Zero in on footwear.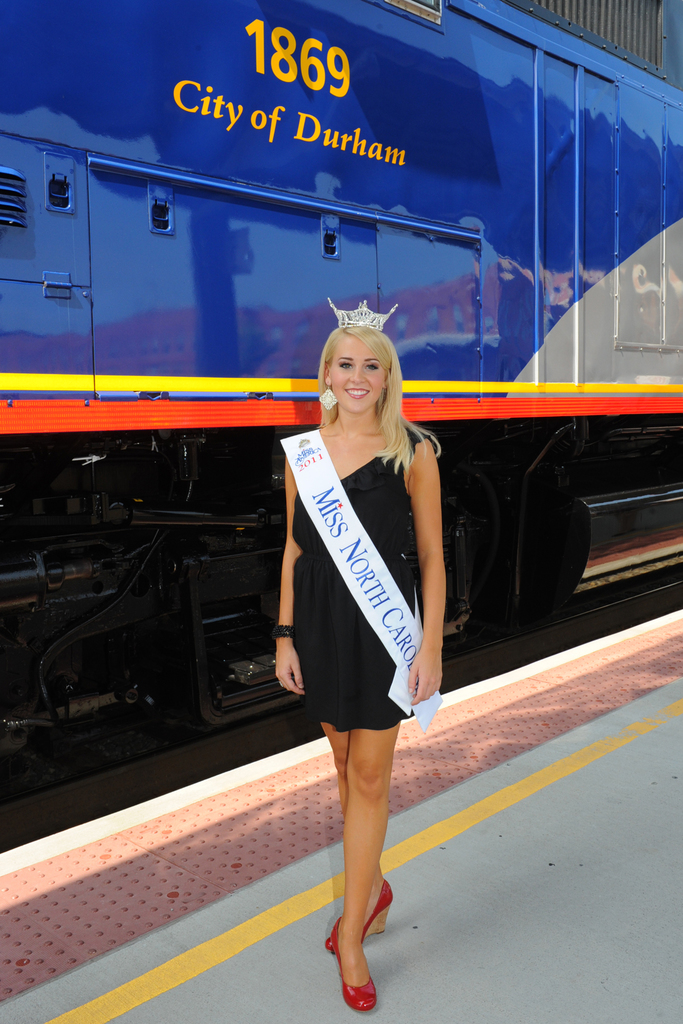
Zeroed in: locate(313, 920, 393, 1000).
